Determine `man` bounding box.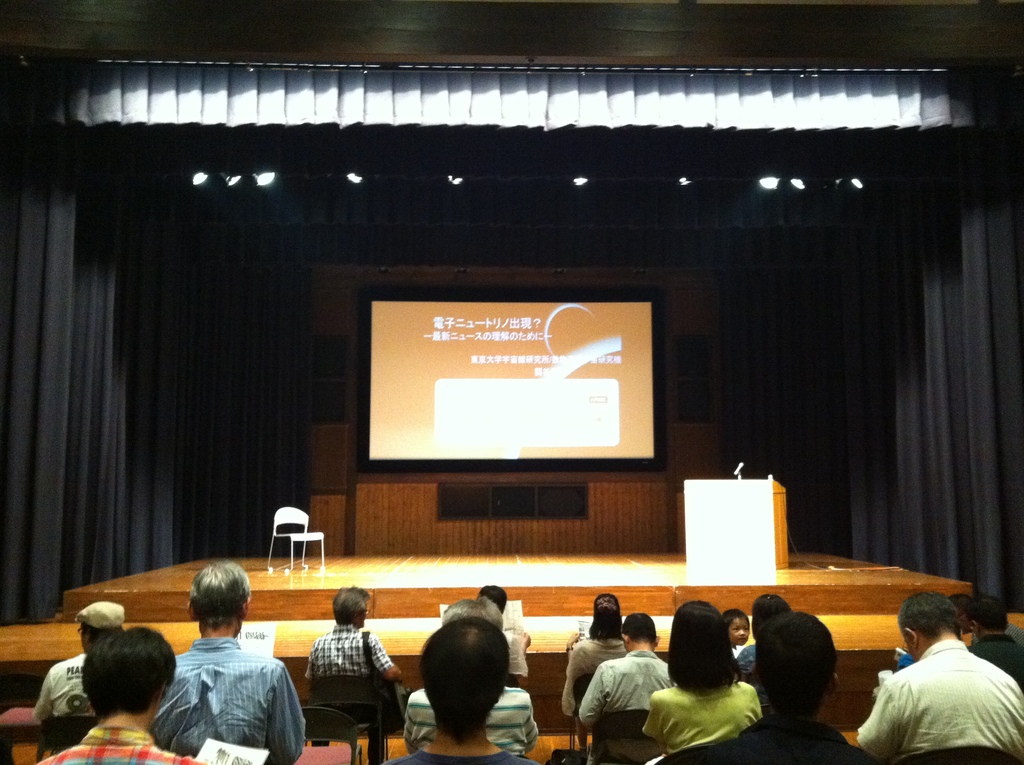
Determined: rect(152, 559, 306, 764).
